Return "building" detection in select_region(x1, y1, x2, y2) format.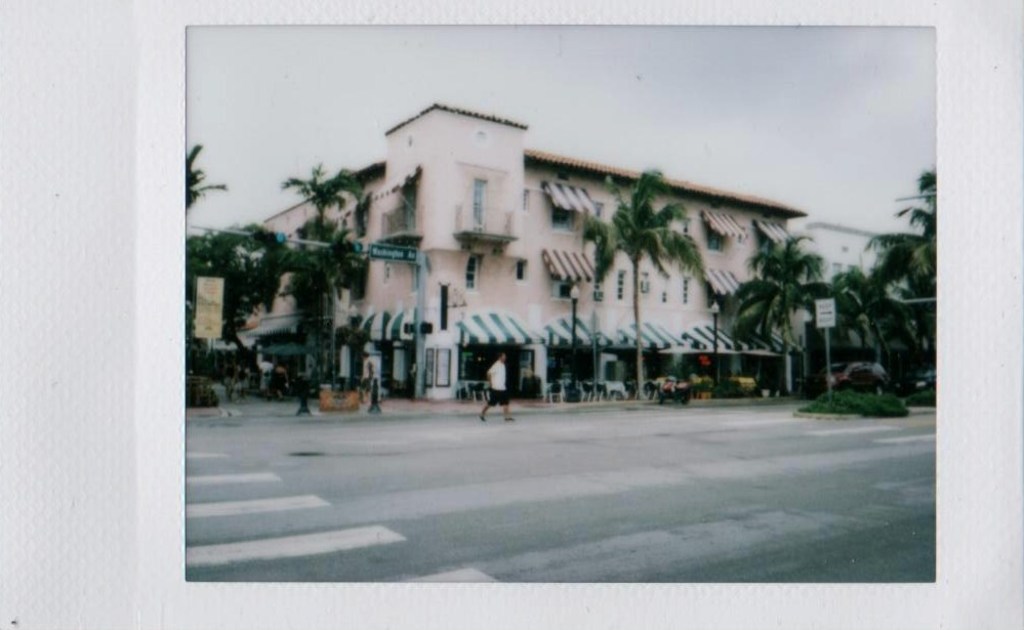
select_region(789, 218, 891, 345).
